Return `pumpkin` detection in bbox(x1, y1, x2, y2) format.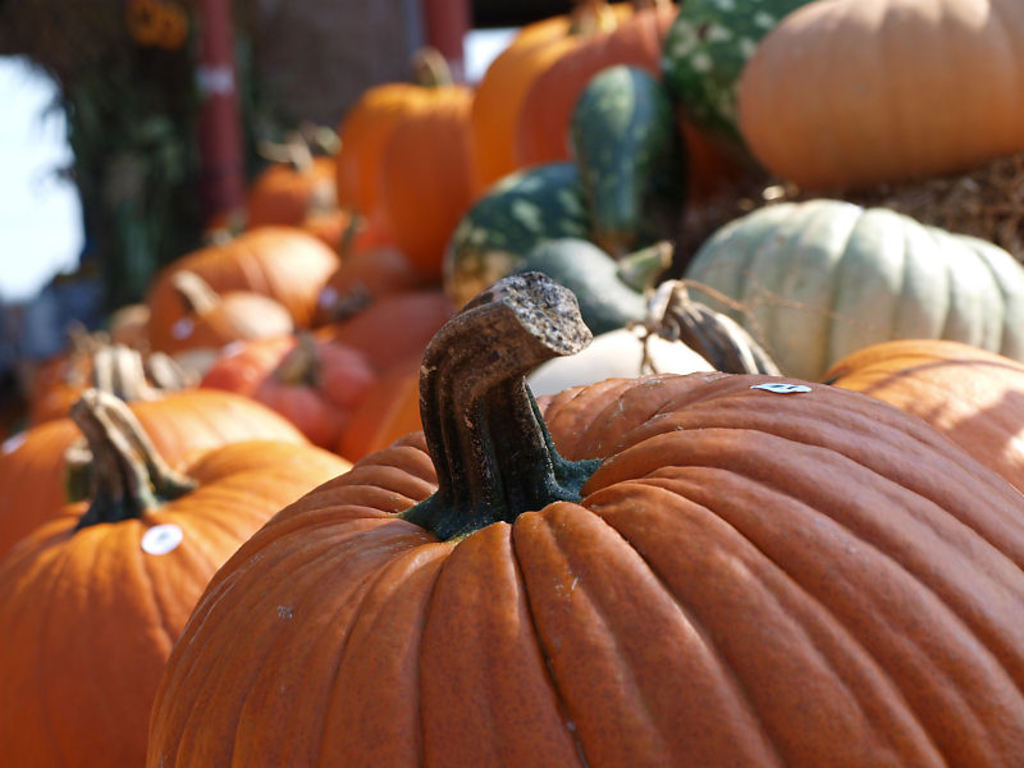
bbox(384, 78, 492, 285).
